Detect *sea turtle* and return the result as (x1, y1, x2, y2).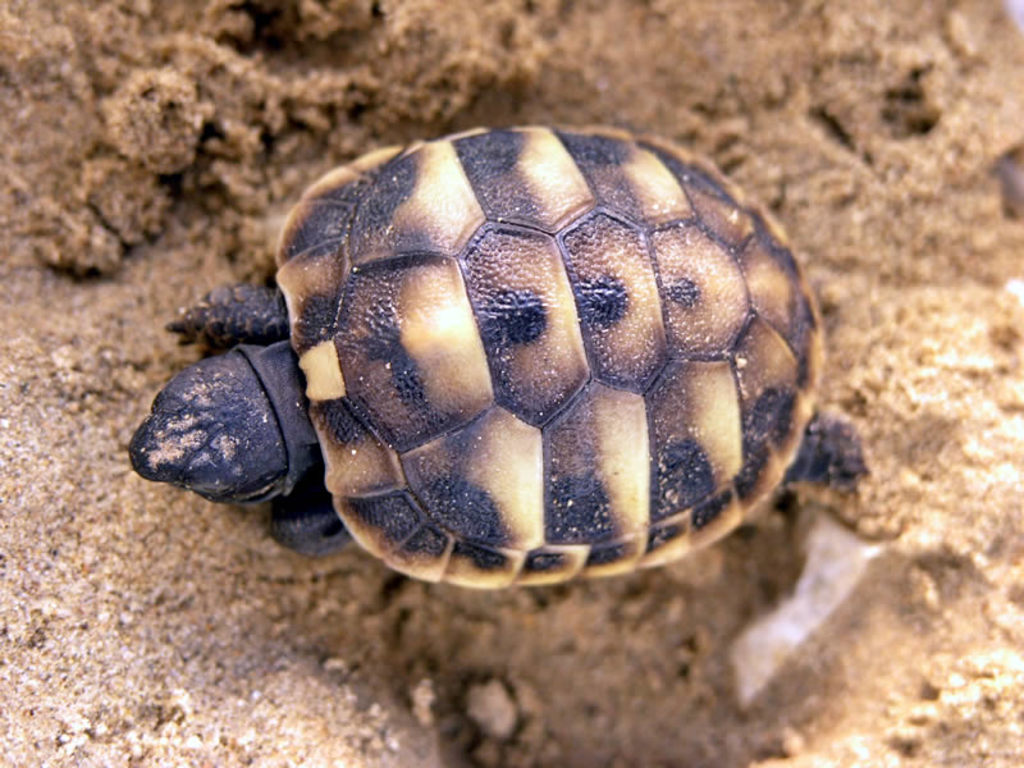
(122, 122, 867, 589).
